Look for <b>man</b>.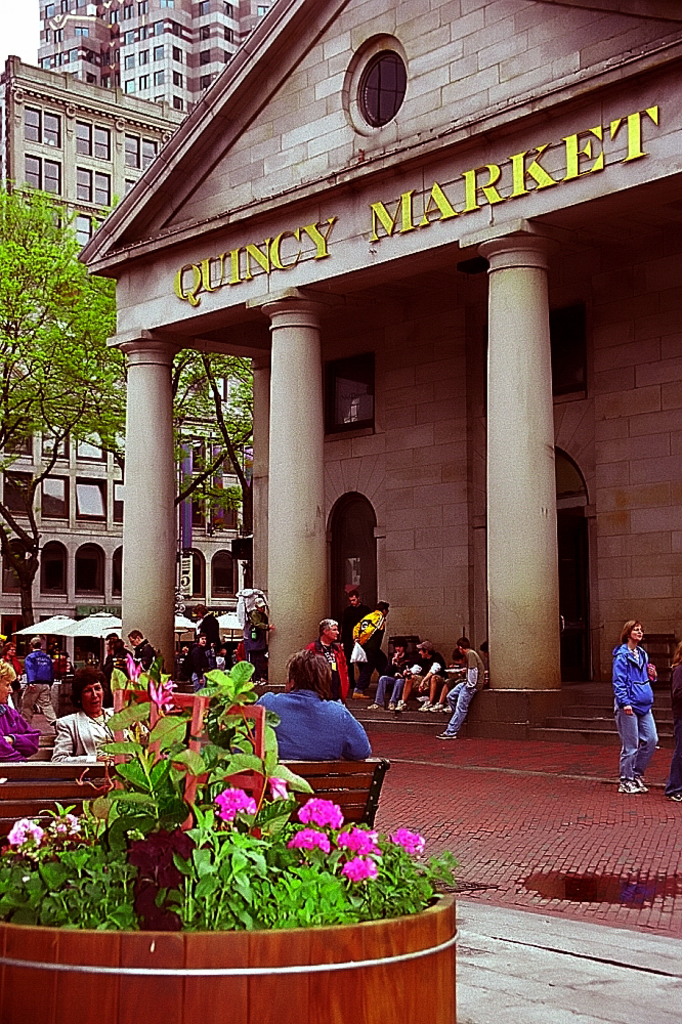
Found: x1=301, y1=616, x2=351, y2=699.
